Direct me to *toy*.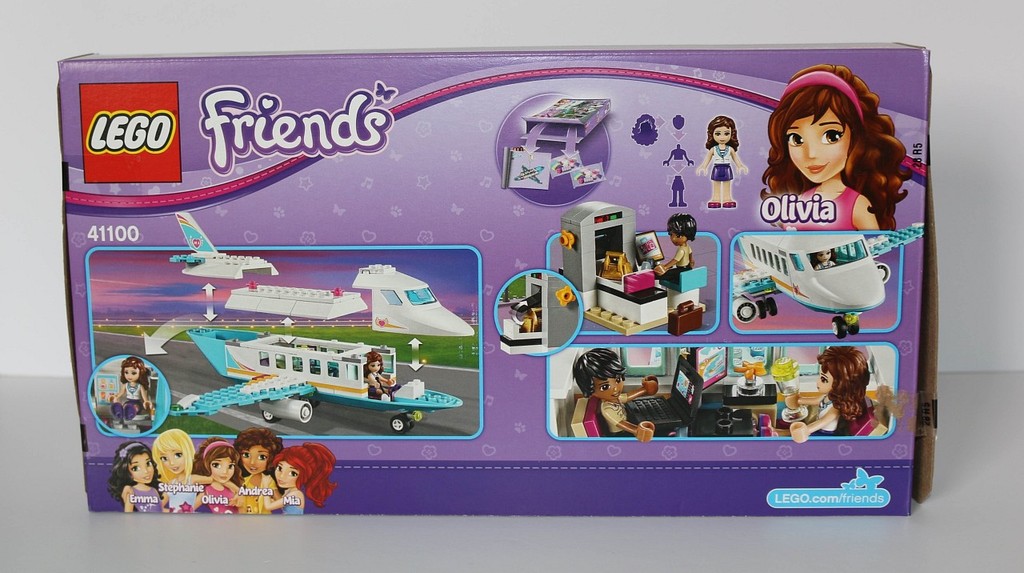
Direction: 169/209/277/281.
